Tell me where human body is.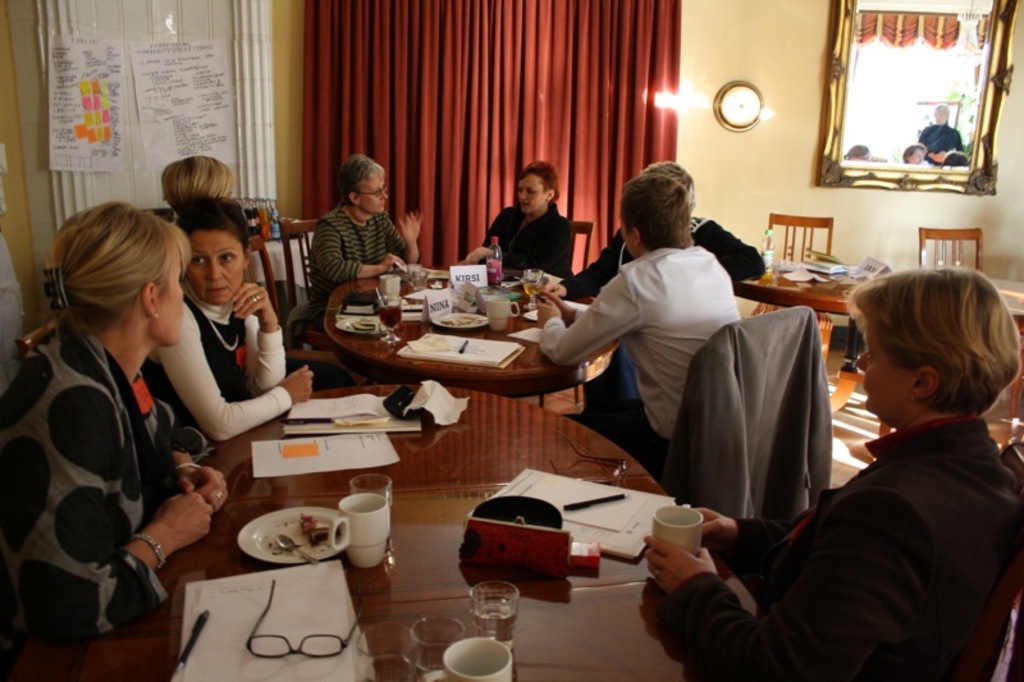
human body is at 142,198,312,456.
